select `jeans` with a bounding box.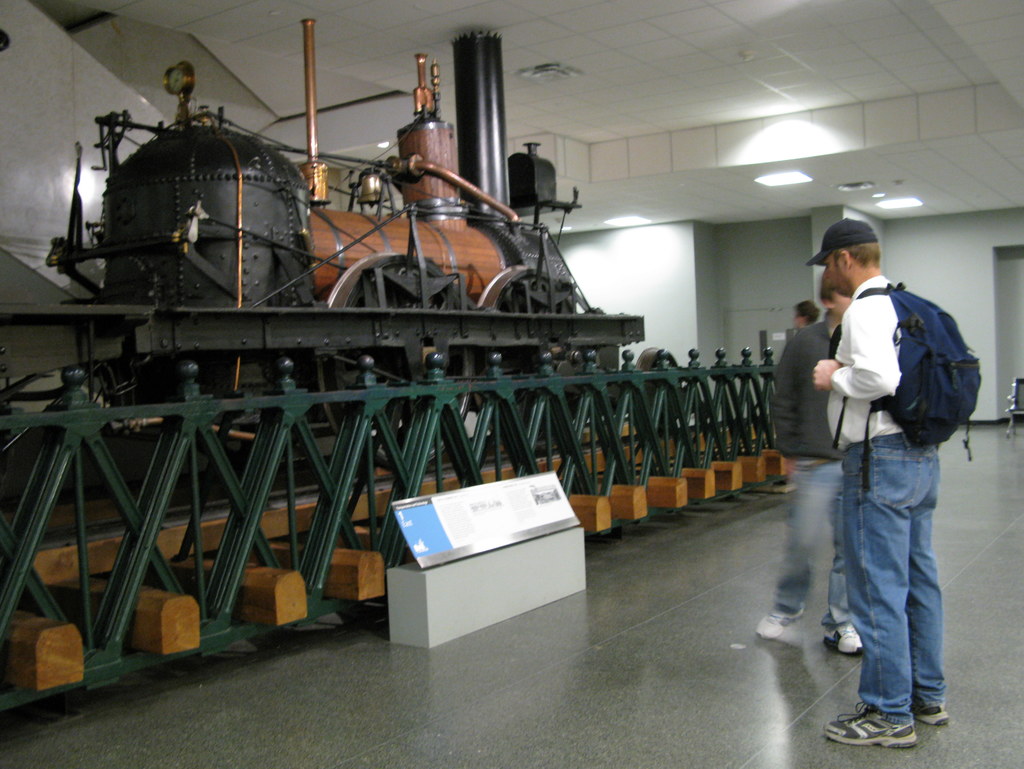
BBox(767, 458, 851, 627).
